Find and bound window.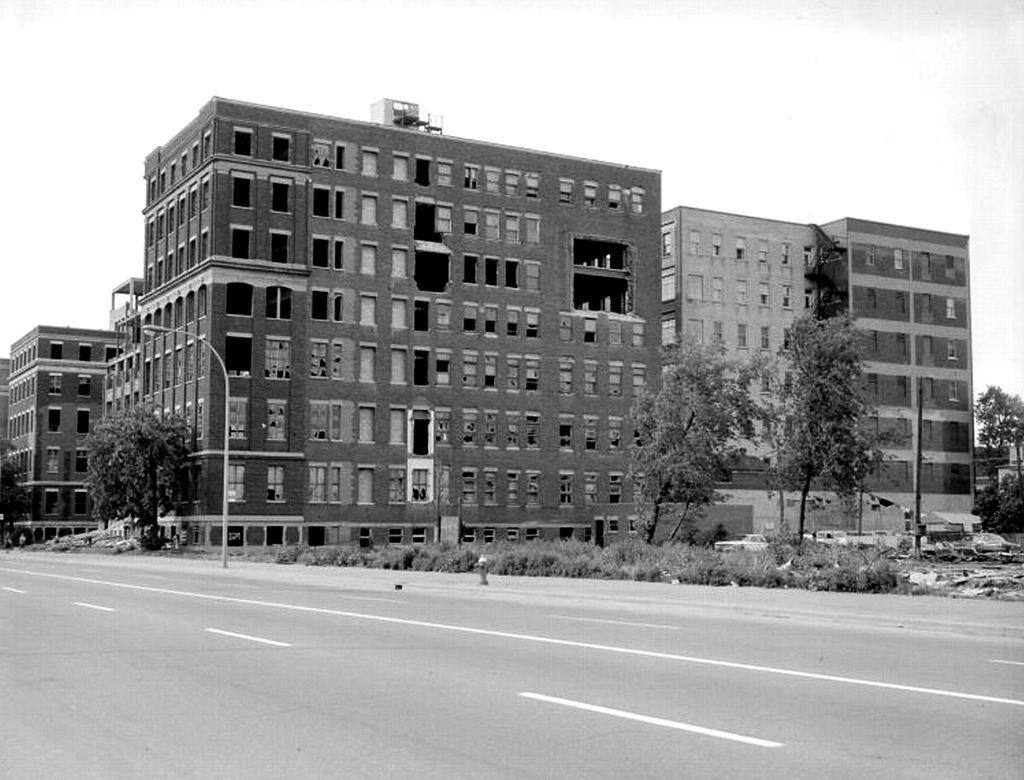
Bound: box(921, 297, 929, 315).
